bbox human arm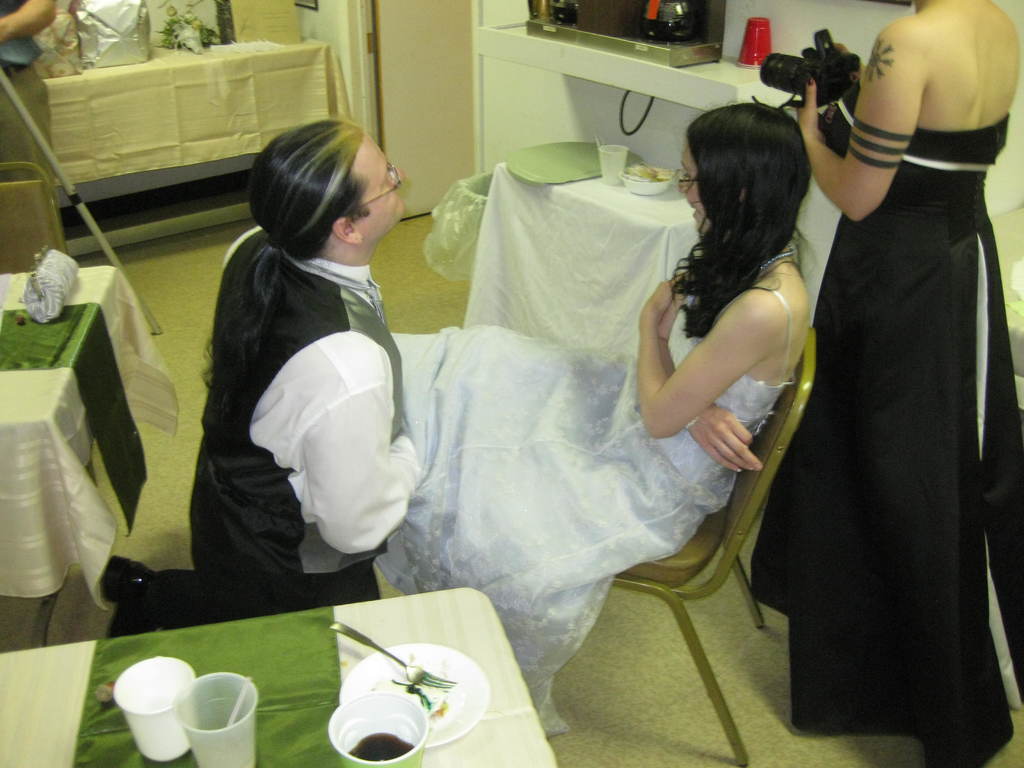
region(276, 335, 438, 588)
